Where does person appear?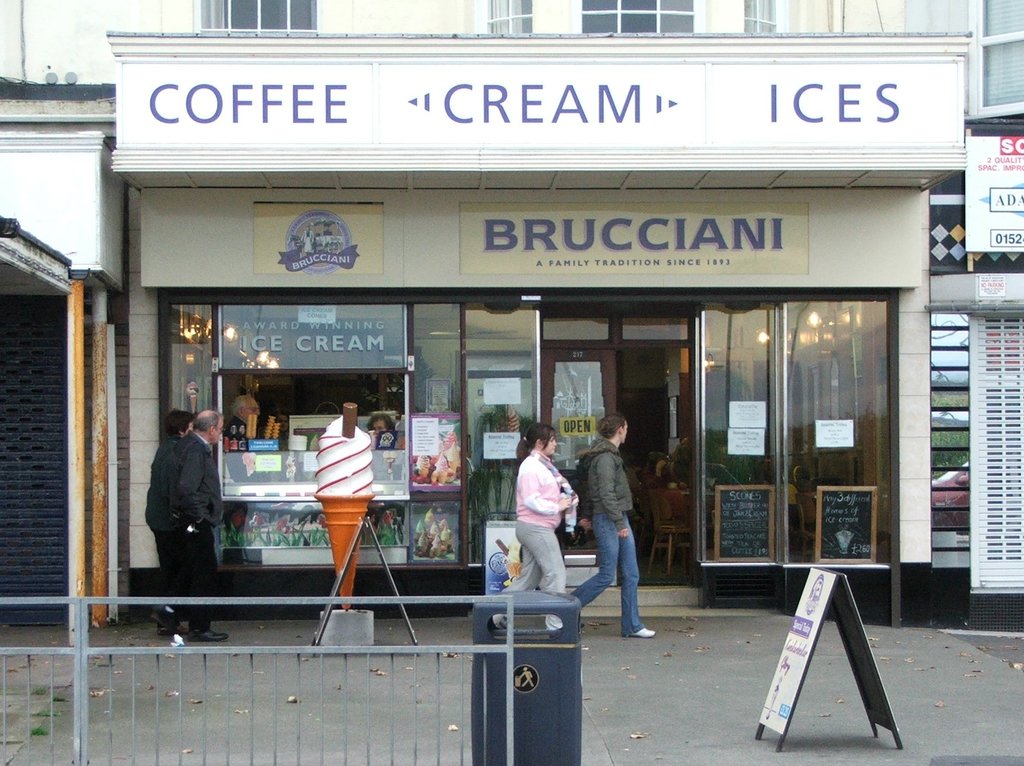
Appears at 143/406/198/639.
